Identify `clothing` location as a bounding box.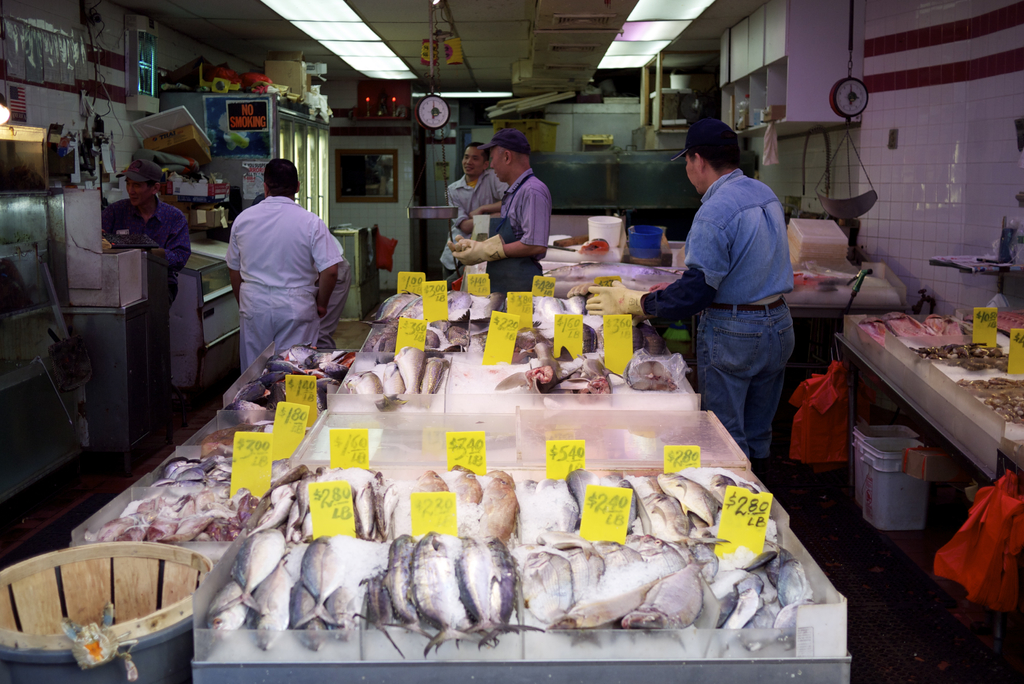
432 165 508 283.
